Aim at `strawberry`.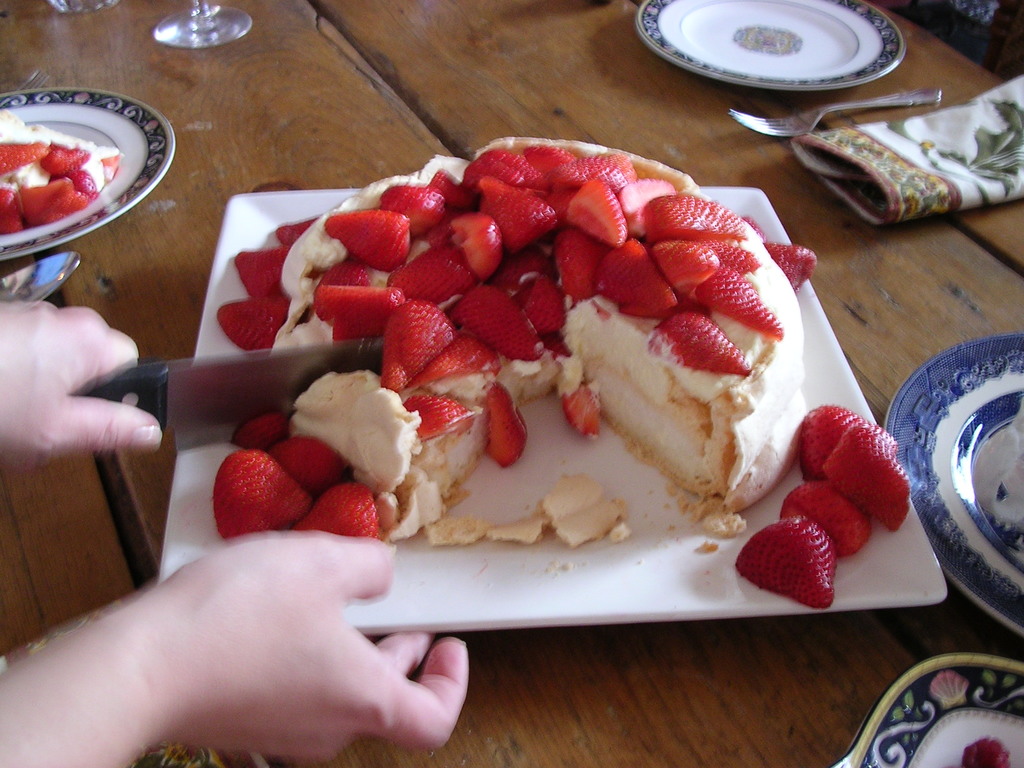
Aimed at (381, 298, 456, 394).
